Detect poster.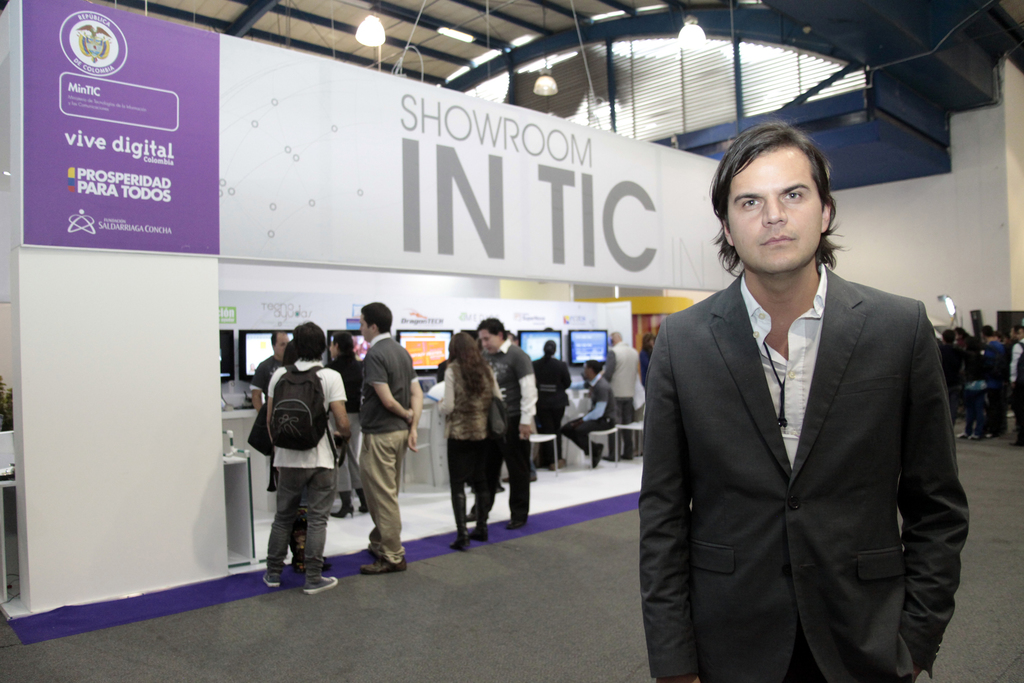
Detected at {"left": 23, "top": 0, "right": 220, "bottom": 257}.
